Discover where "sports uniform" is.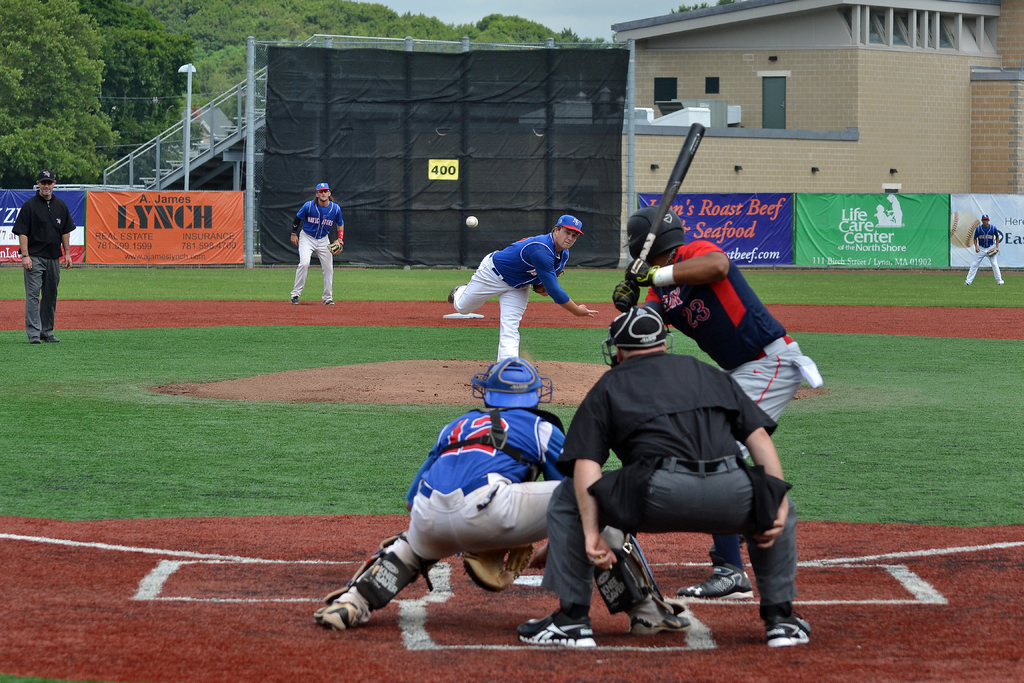
Discovered at detection(636, 229, 824, 441).
